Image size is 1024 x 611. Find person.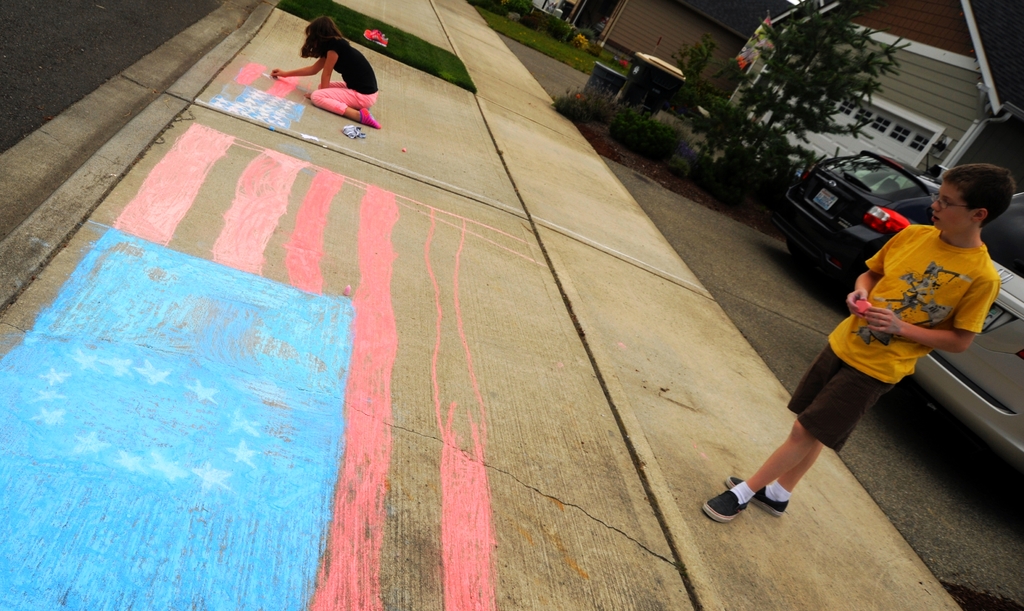
<box>704,165,1016,521</box>.
